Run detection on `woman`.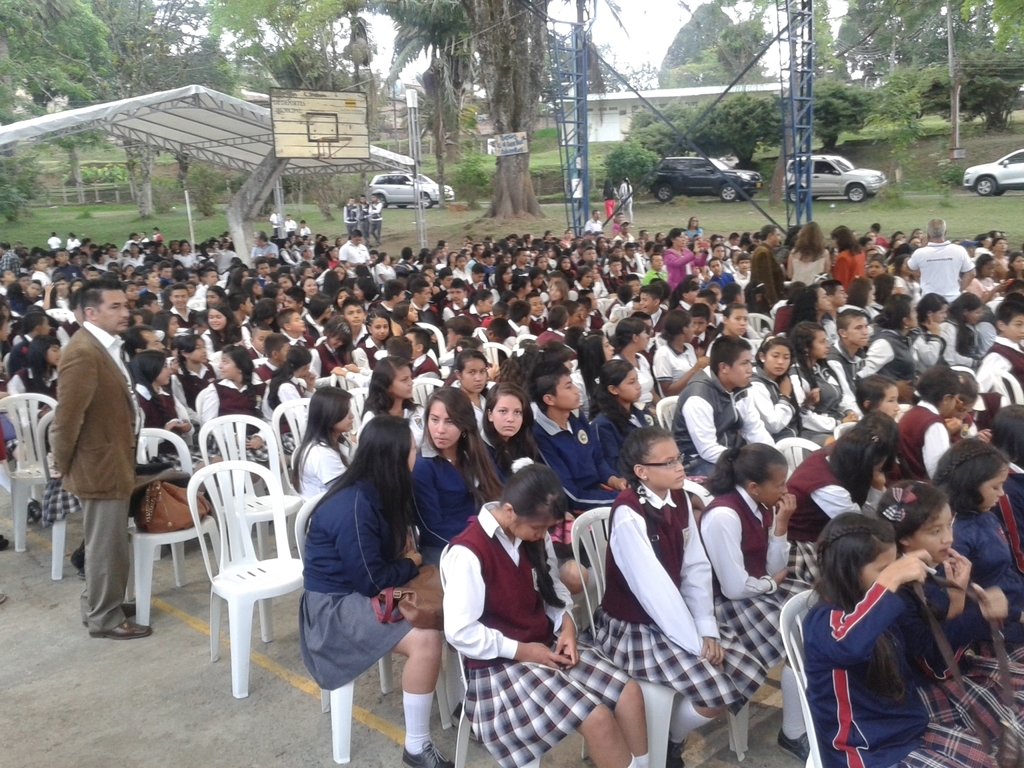
Result: 940/291/984/372.
